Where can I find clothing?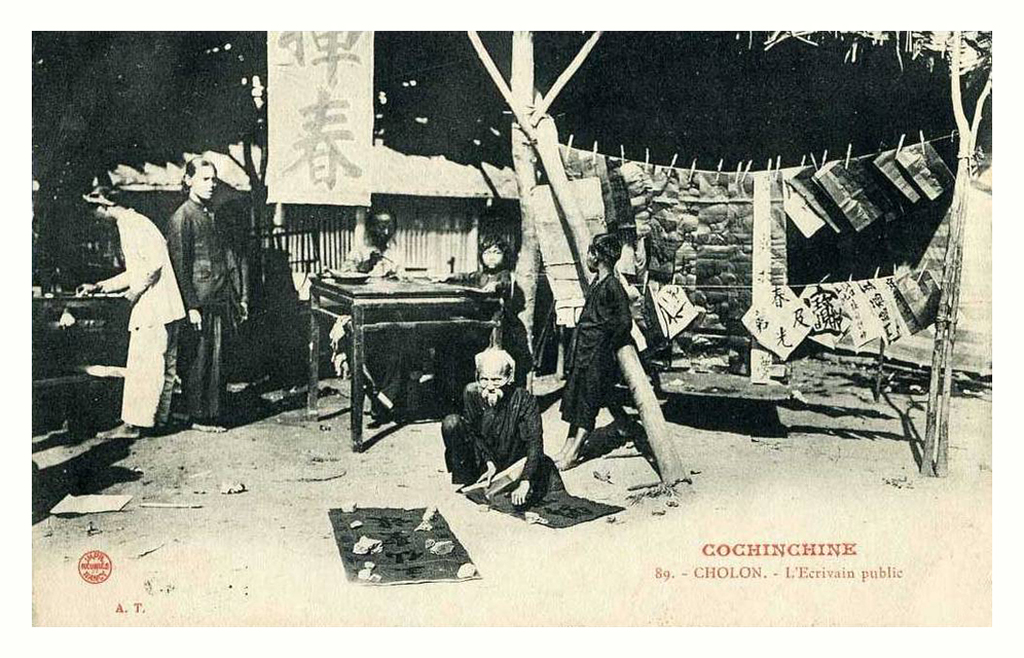
You can find it at (328,244,406,398).
